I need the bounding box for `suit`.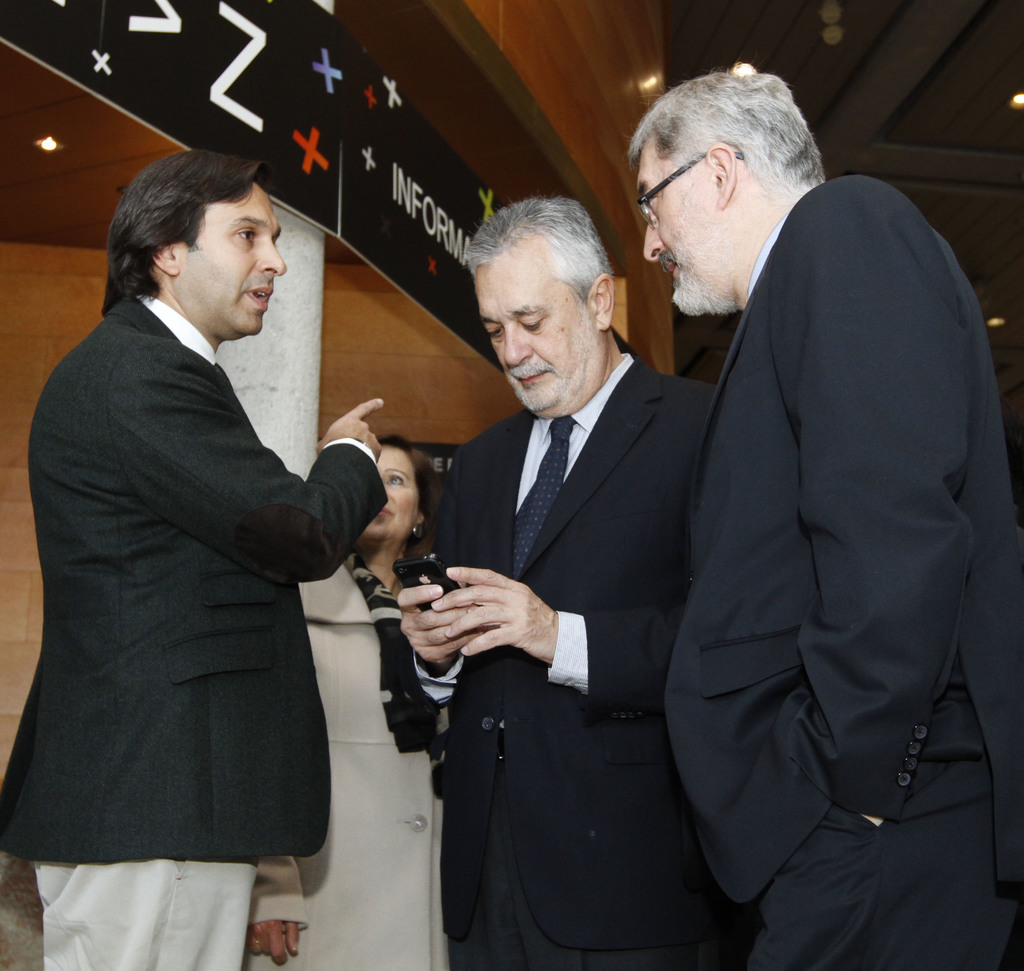
Here it is: (0,286,388,970).
